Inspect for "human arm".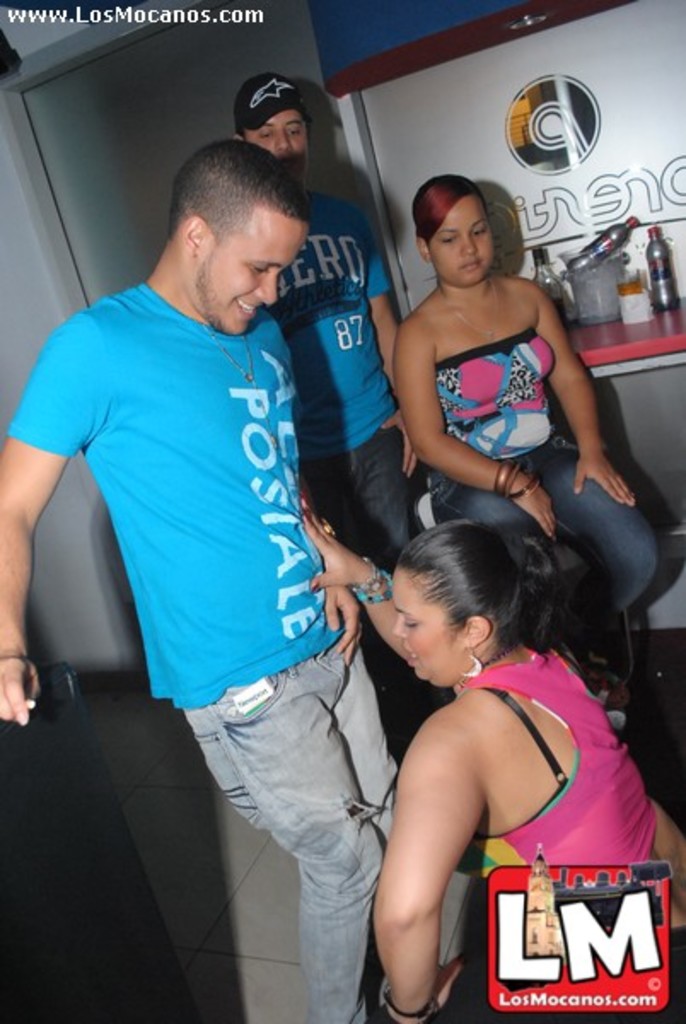
Inspection: 401:302:573:546.
